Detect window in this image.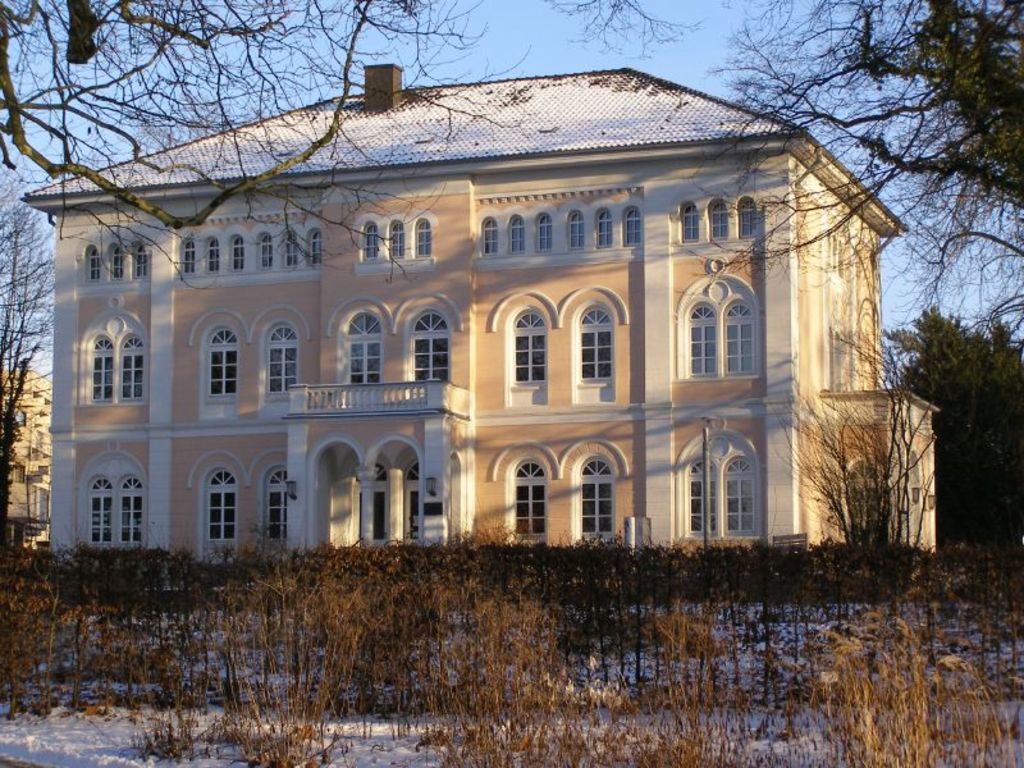
Detection: bbox=(349, 224, 381, 264).
